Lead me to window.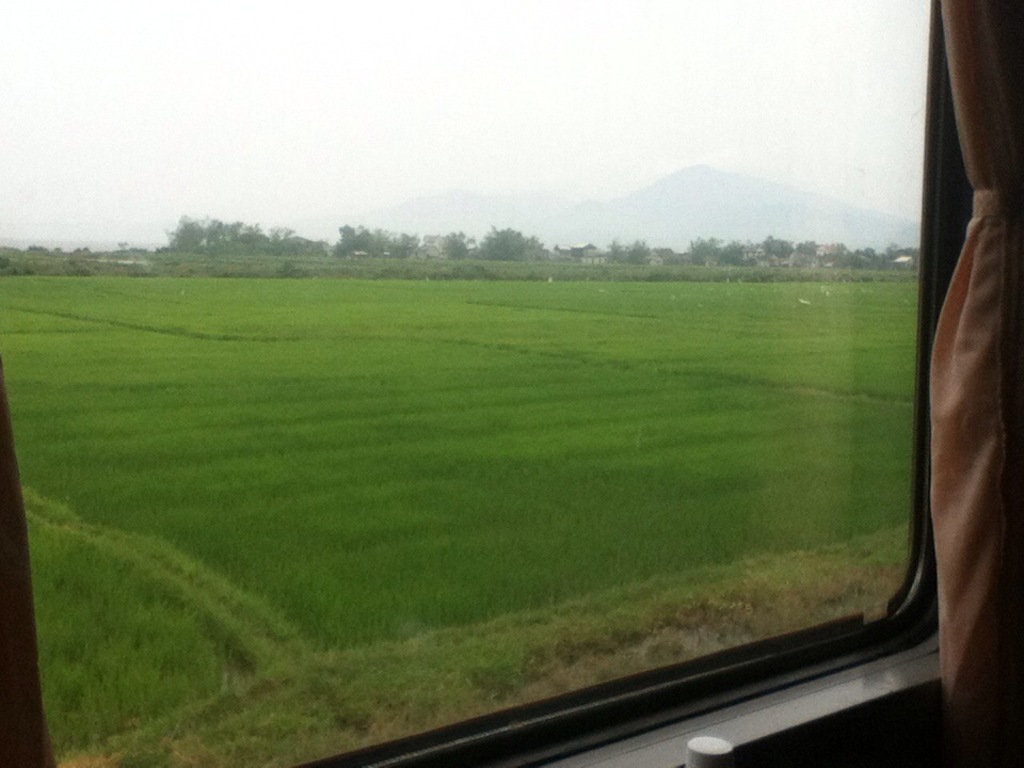
Lead to crop(0, 0, 914, 767).
